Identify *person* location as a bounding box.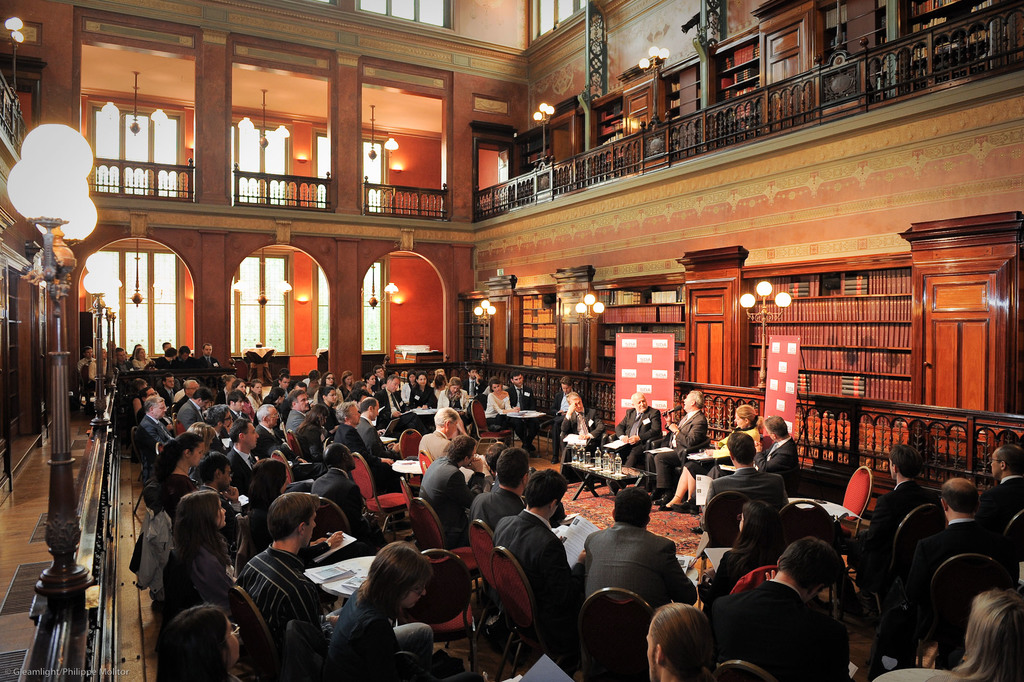
select_region(753, 413, 801, 494).
